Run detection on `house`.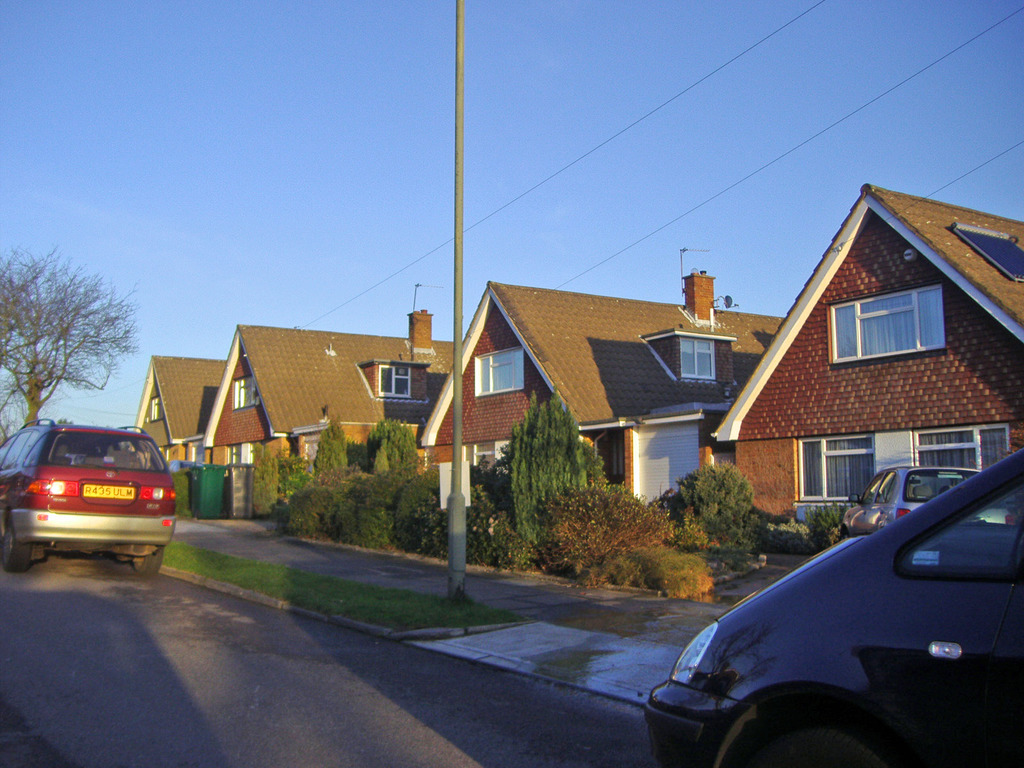
Result: {"left": 132, "top": 352, "right": 228, "bottom": 514}.
